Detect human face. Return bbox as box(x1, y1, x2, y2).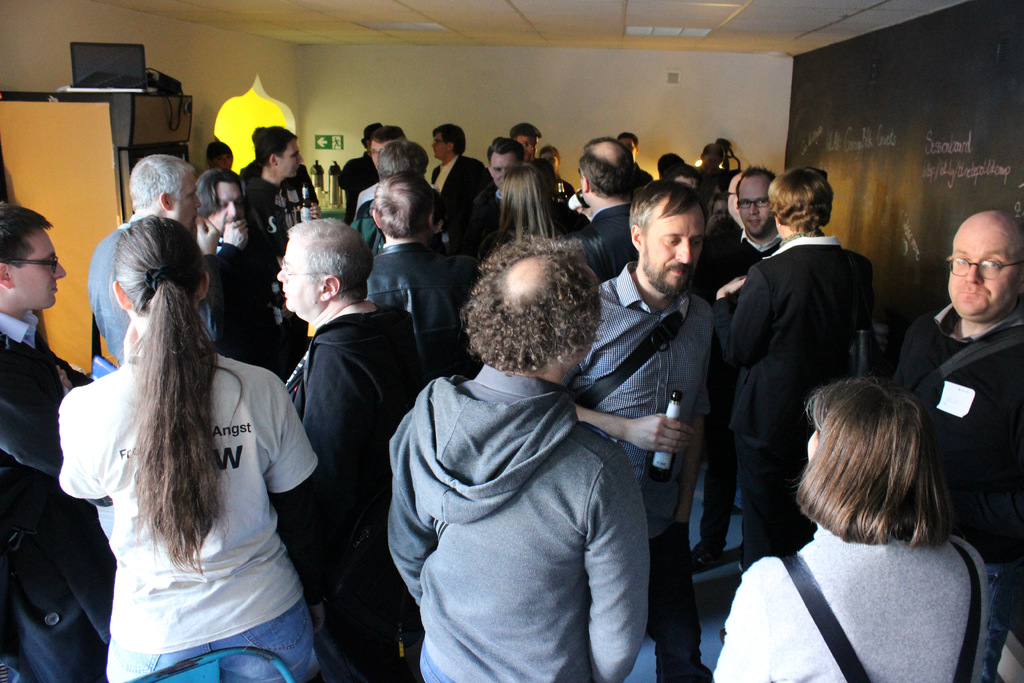
box(218, 148, 236, 169).
